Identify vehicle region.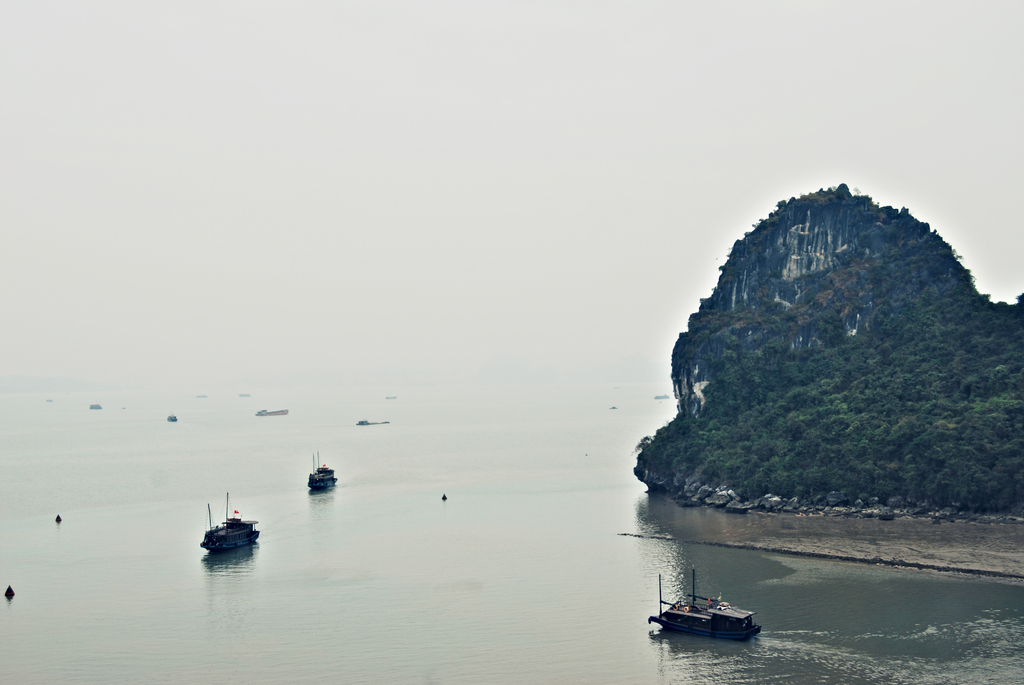
Region: locate(168, 414, 177, 420).
